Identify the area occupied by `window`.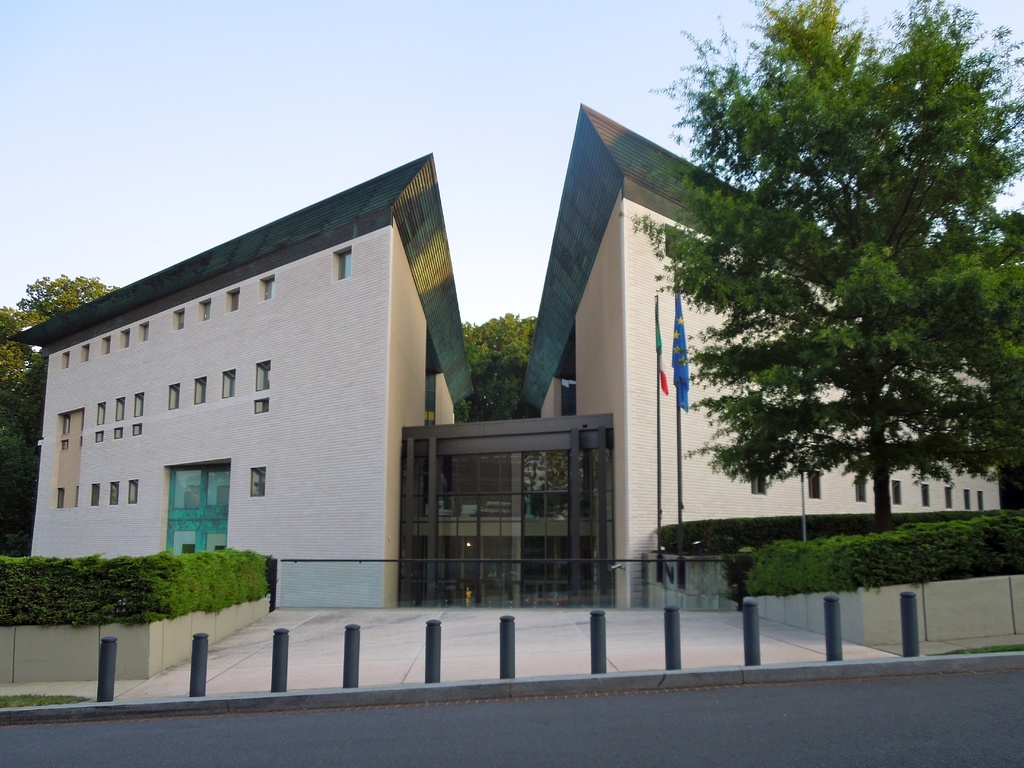
Area: (921,484,929,507).
